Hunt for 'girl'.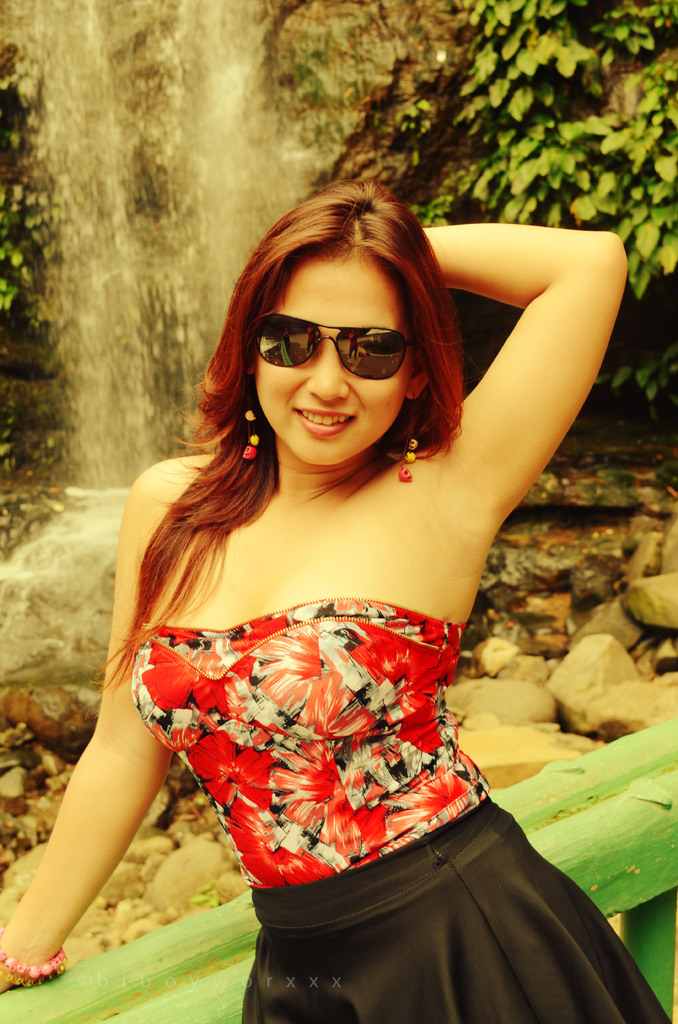
Hunted down at 0,176,669,1023.
